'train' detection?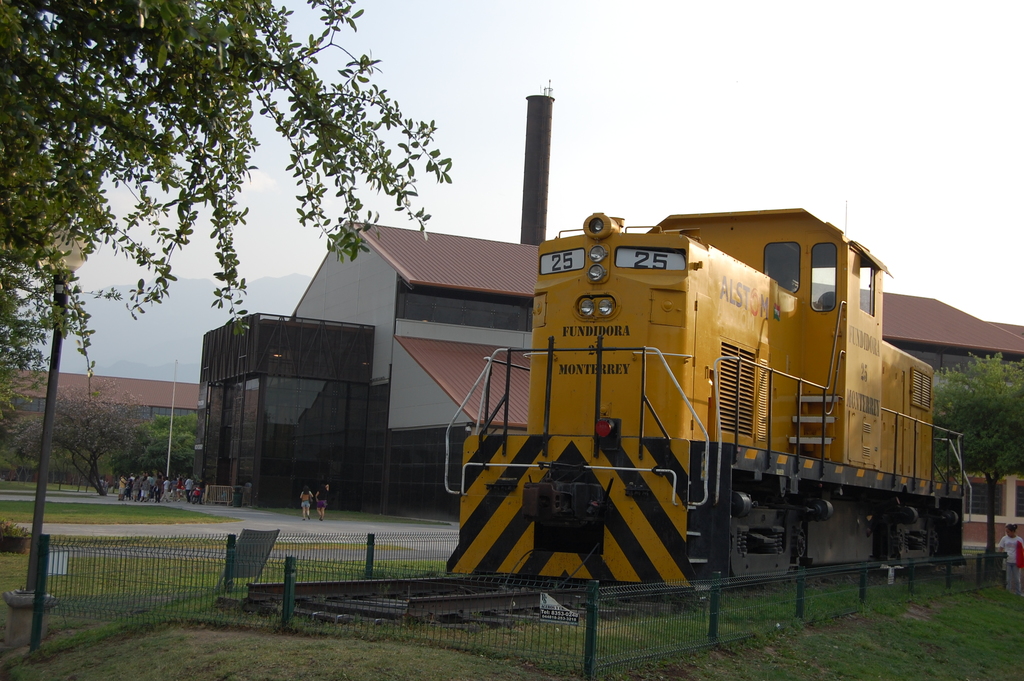
bbox(445, 210, 975, 596)
